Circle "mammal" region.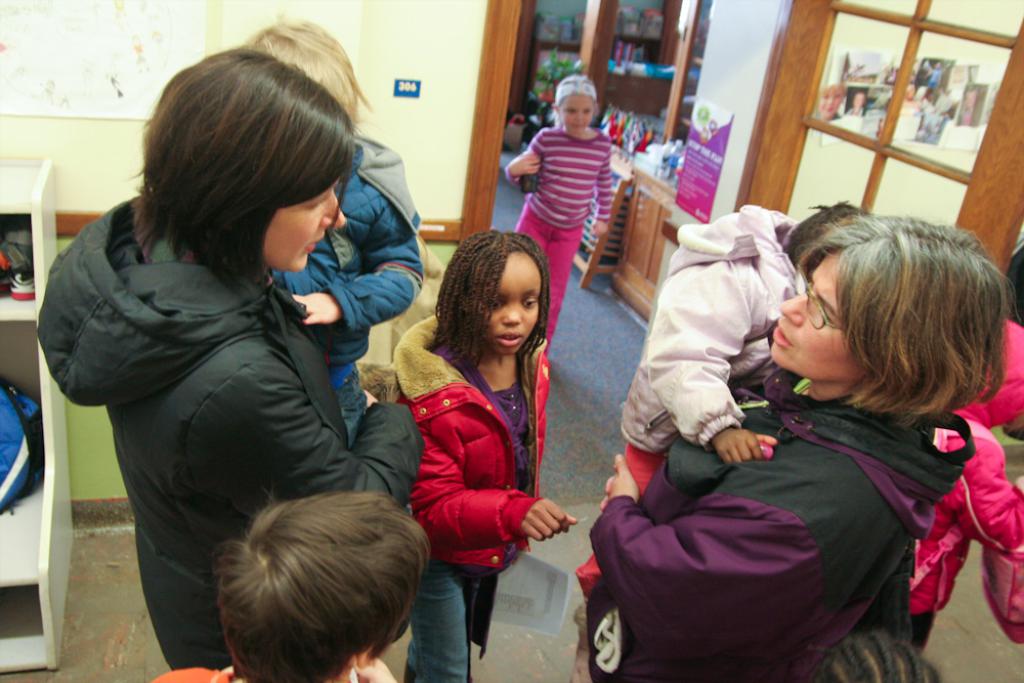
Region: 579 224 1023 682.
